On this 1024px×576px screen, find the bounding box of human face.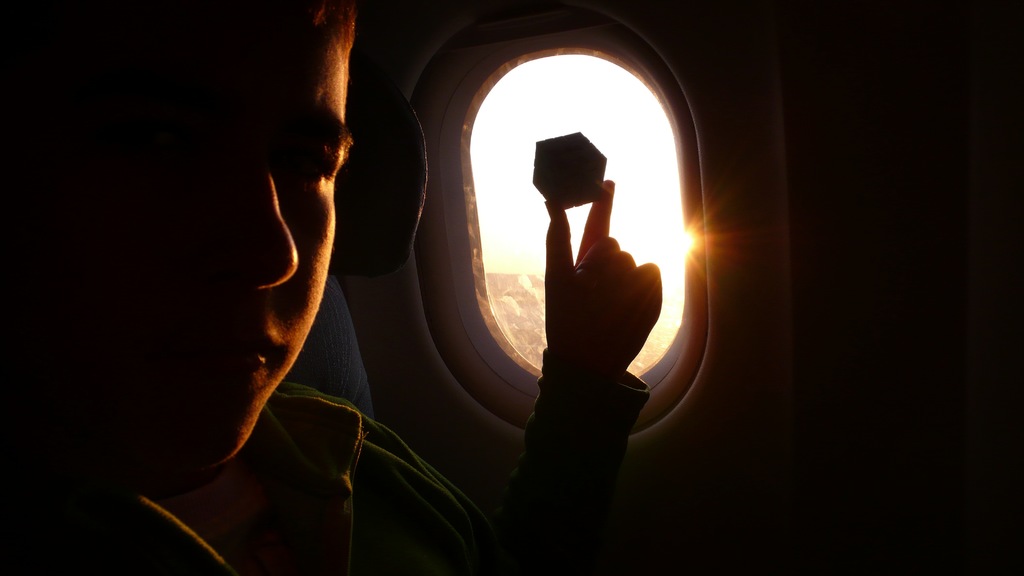
Bounding box: <box>98,19,348,469</box>.
